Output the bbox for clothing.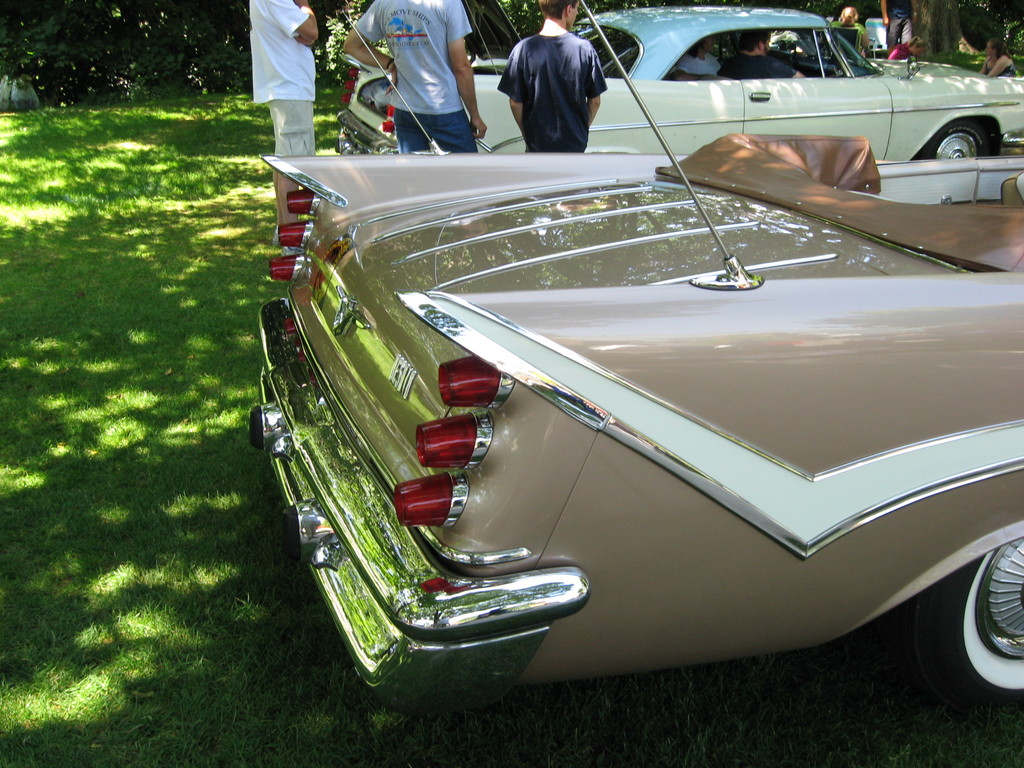
{"x1": 671, "y1": 40, "x2": 723, "y2": 79}.
